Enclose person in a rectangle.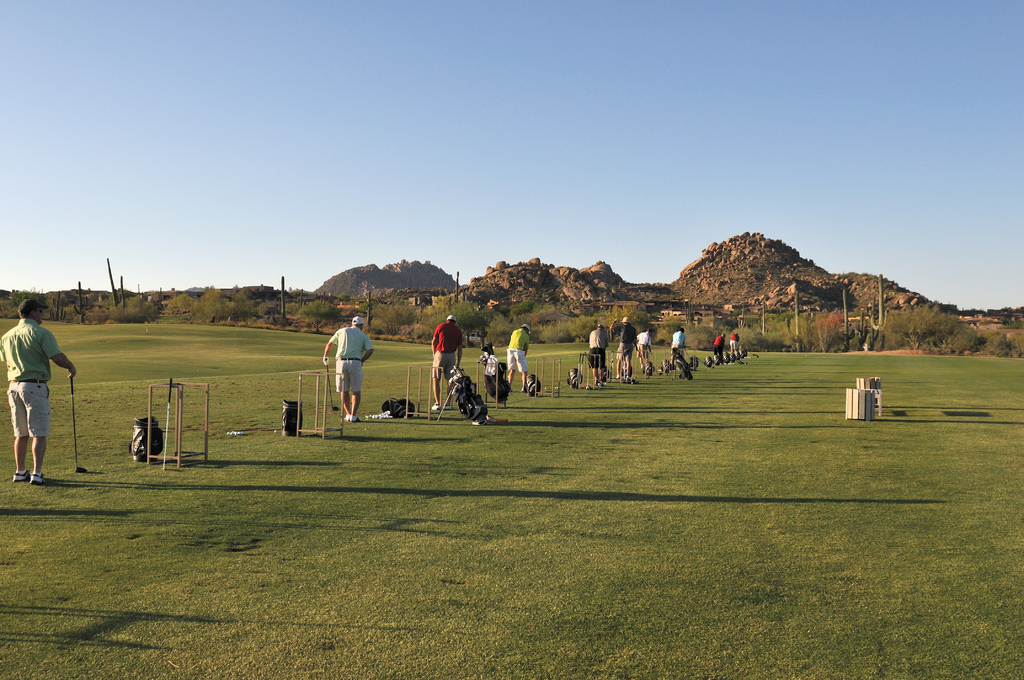
detection(729, 332, 739, 357).
